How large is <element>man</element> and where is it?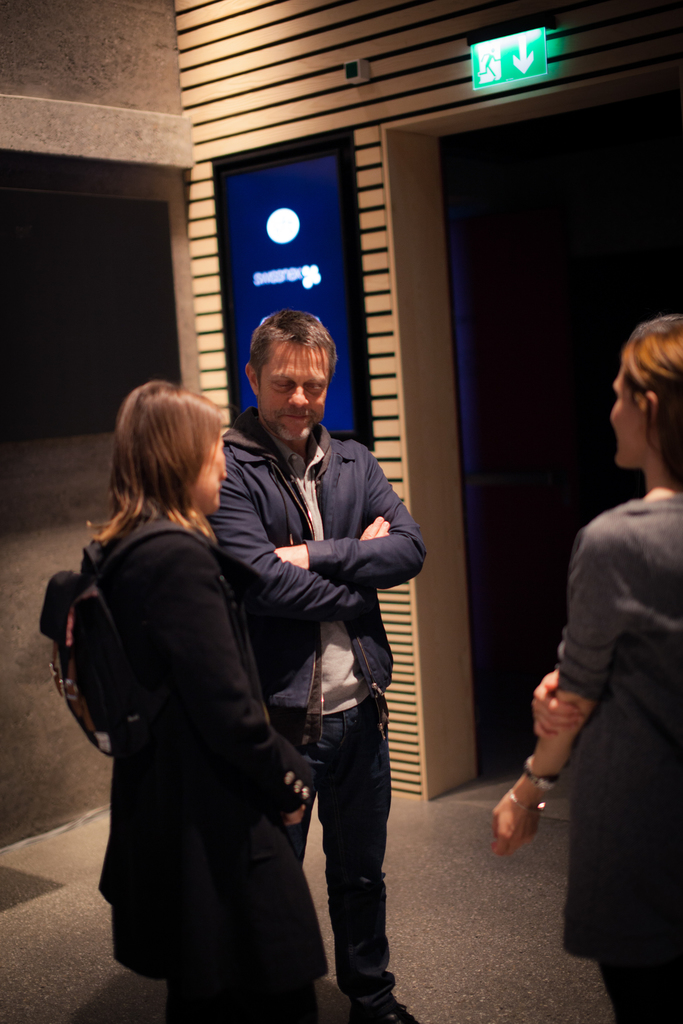
Bounding box: {"left": 217, "top": 296, "right": 435, "bottom": 1019}.
